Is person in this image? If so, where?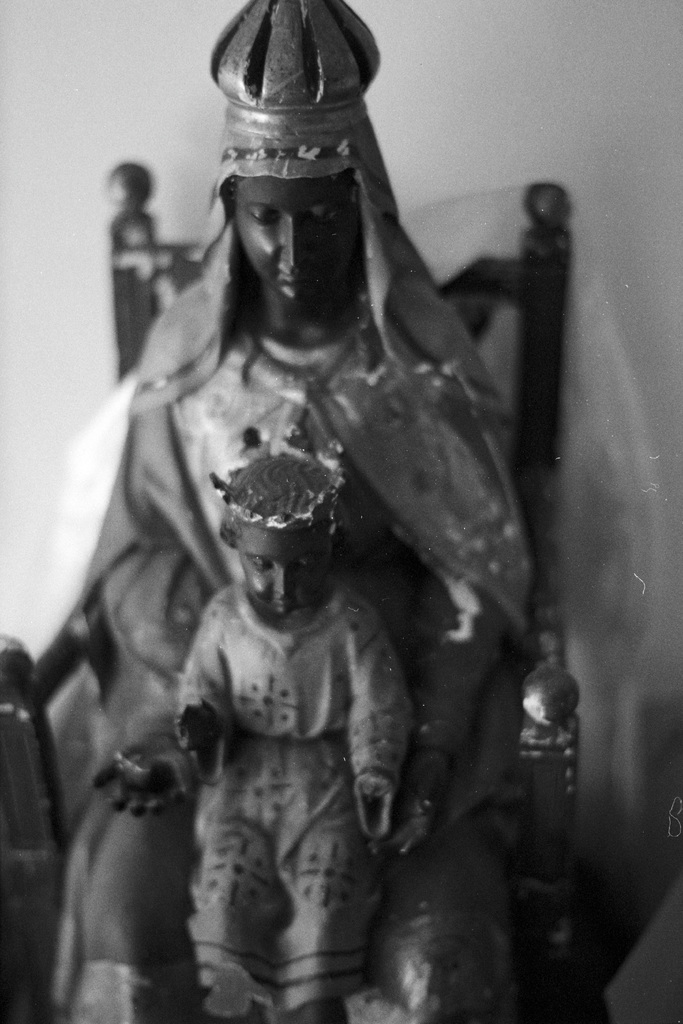
Yes, at (x1=165, y1=449, x2=426, y2=1023).
